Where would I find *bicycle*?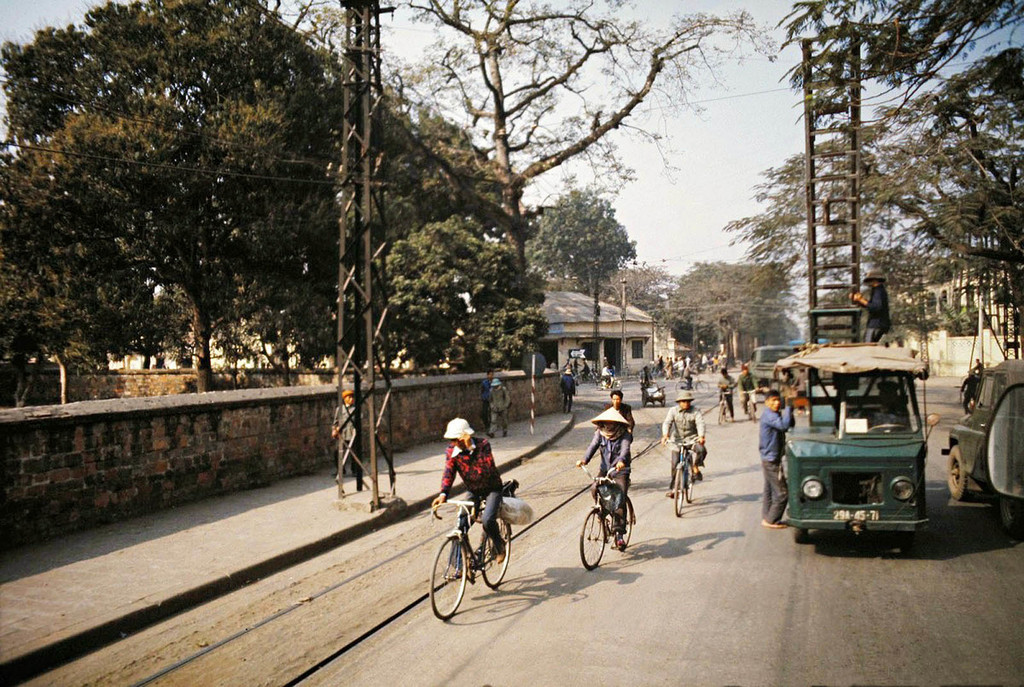
At [675, 377, 711, 394].
